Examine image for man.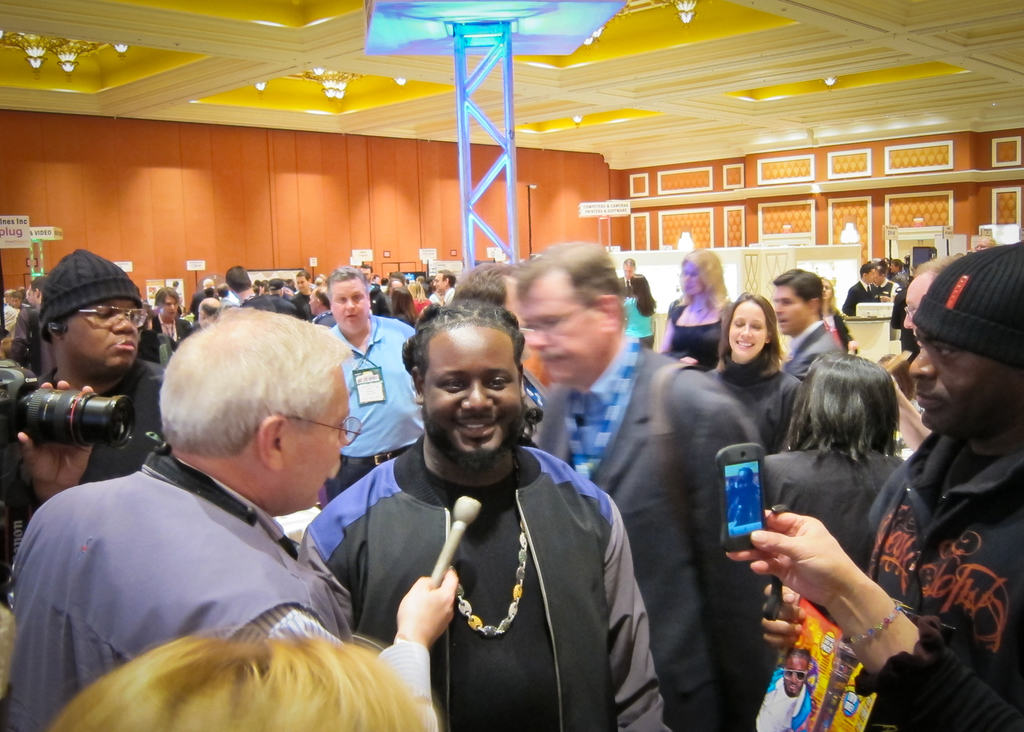
Examination result: detection(754, 653, 818, 731).
